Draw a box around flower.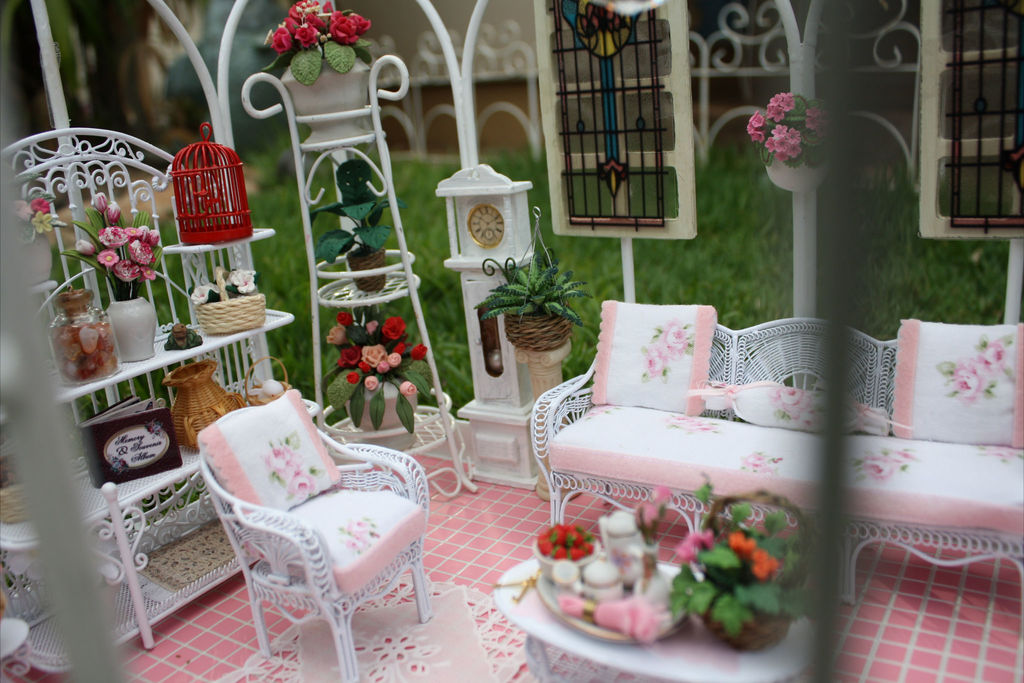
<box>973,336,1016,381</box>.
